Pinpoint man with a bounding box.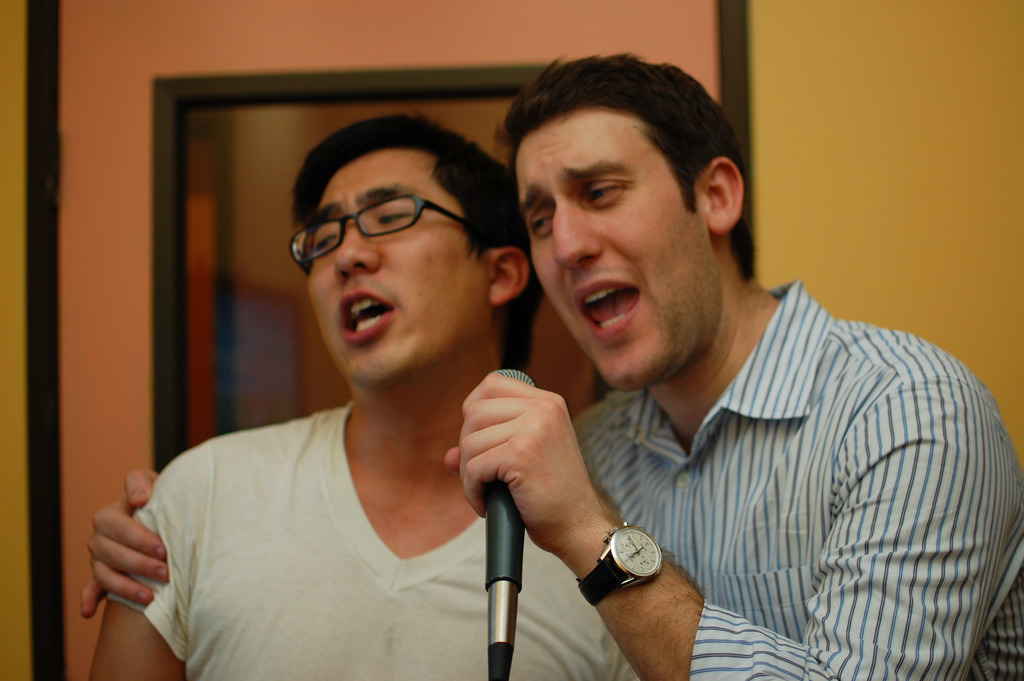
locate(88, 114, 646, 680).
